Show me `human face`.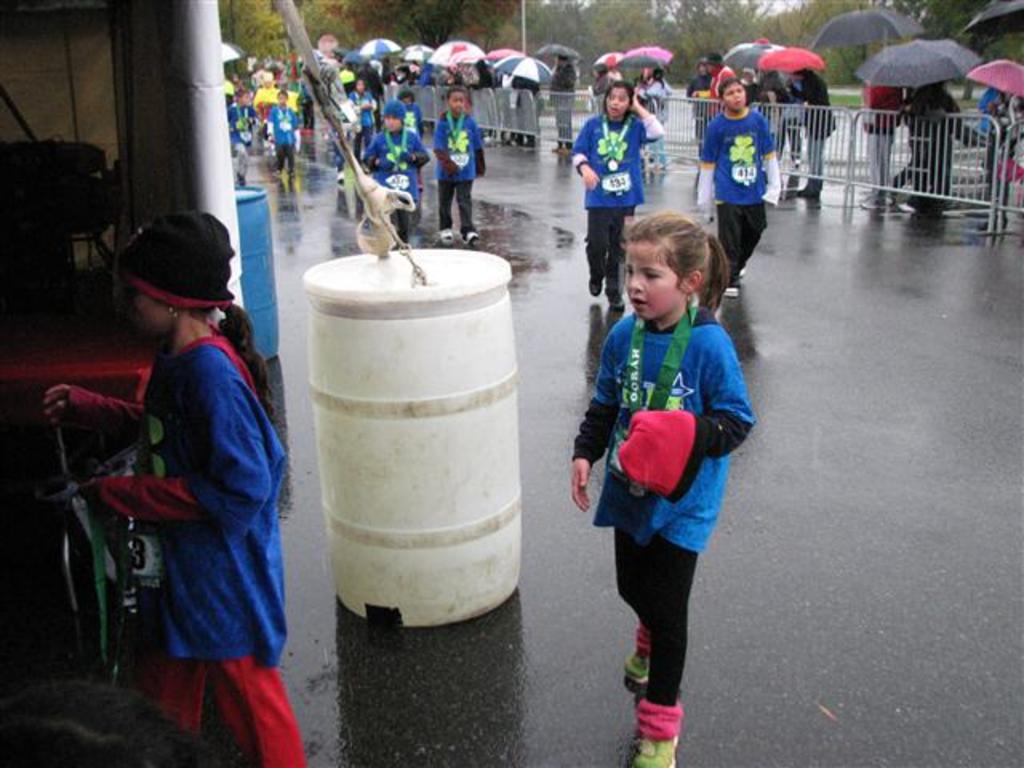
`human face` is here: Rect(725, 82, 744, 107).
